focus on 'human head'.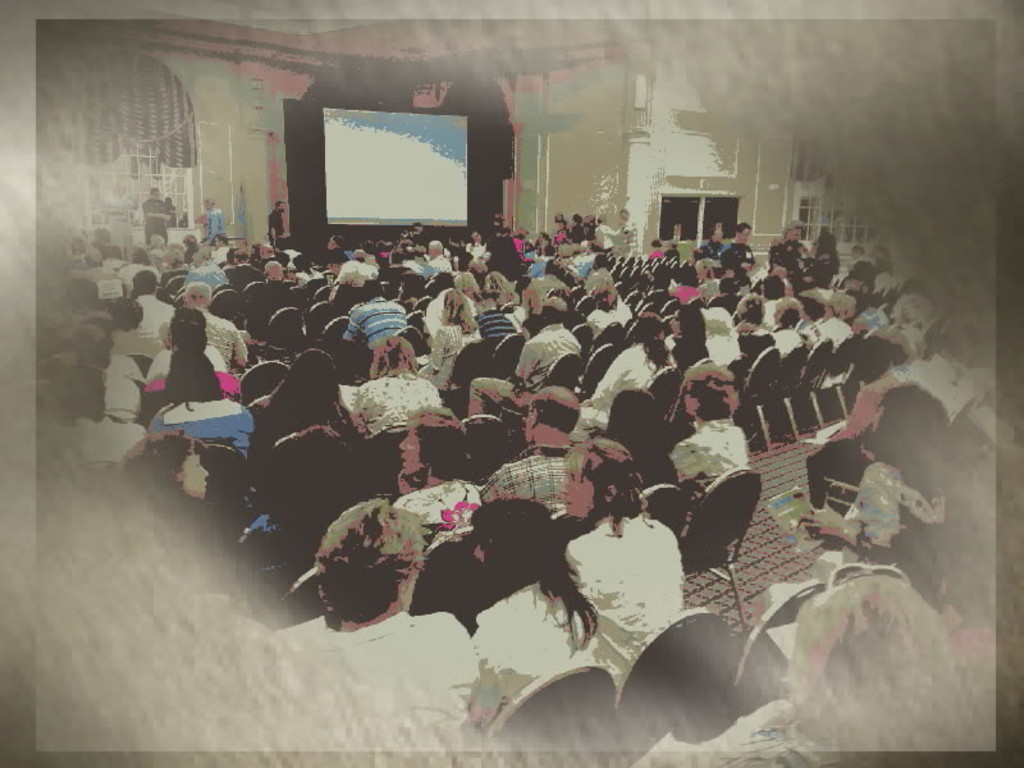
Focused at bbox(521, 387, 580, 439).
